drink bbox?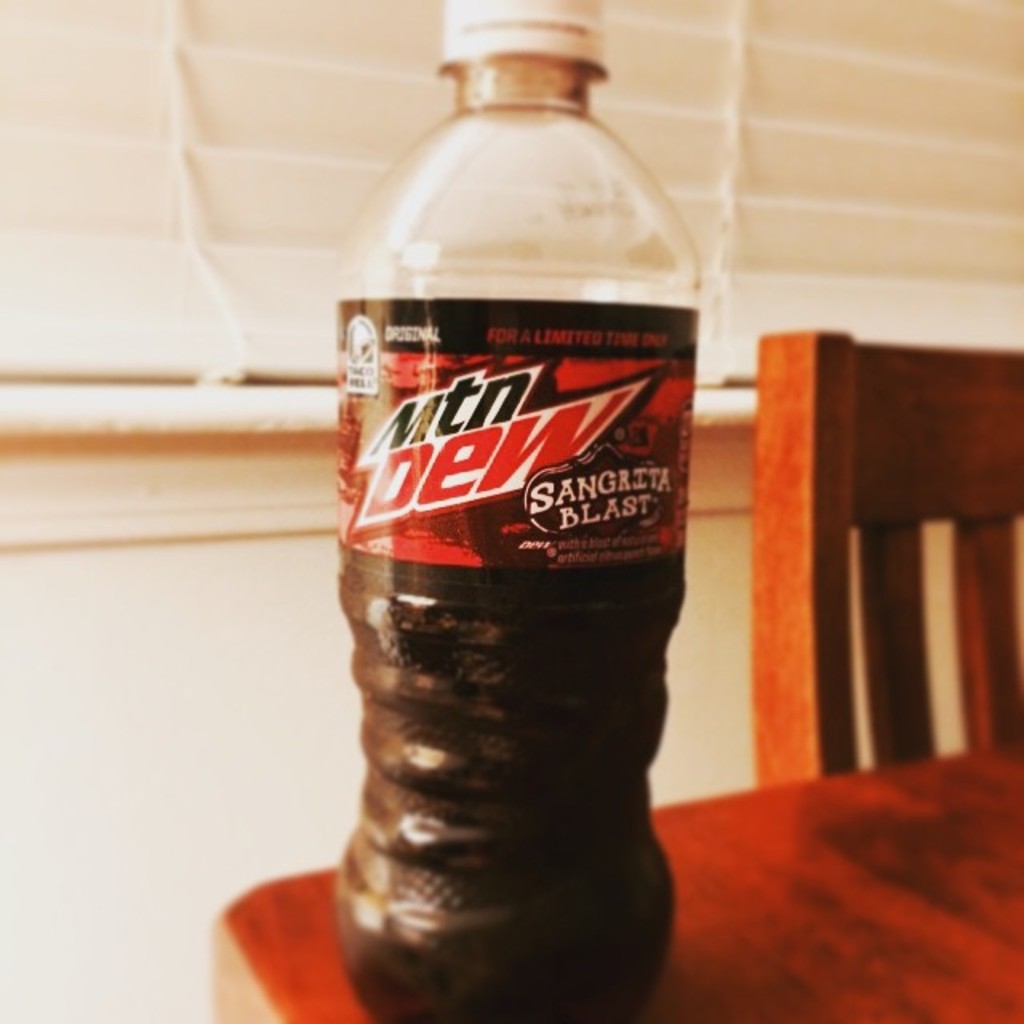
(314, 22, 725, 997)
